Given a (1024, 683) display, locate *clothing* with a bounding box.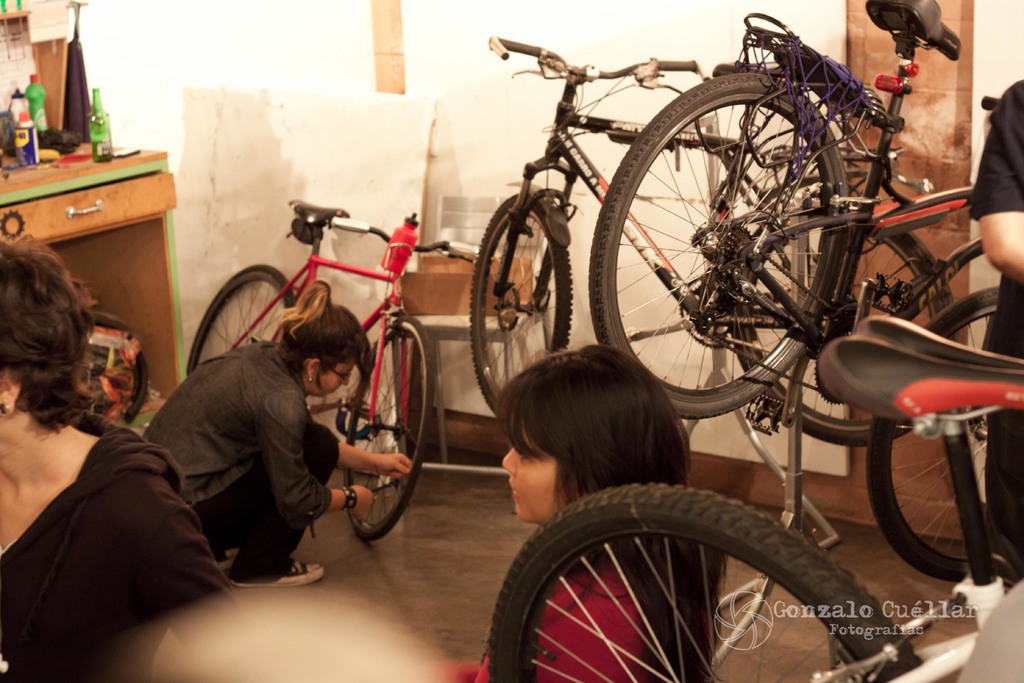
Located: [969, 75, 1023, 572].
